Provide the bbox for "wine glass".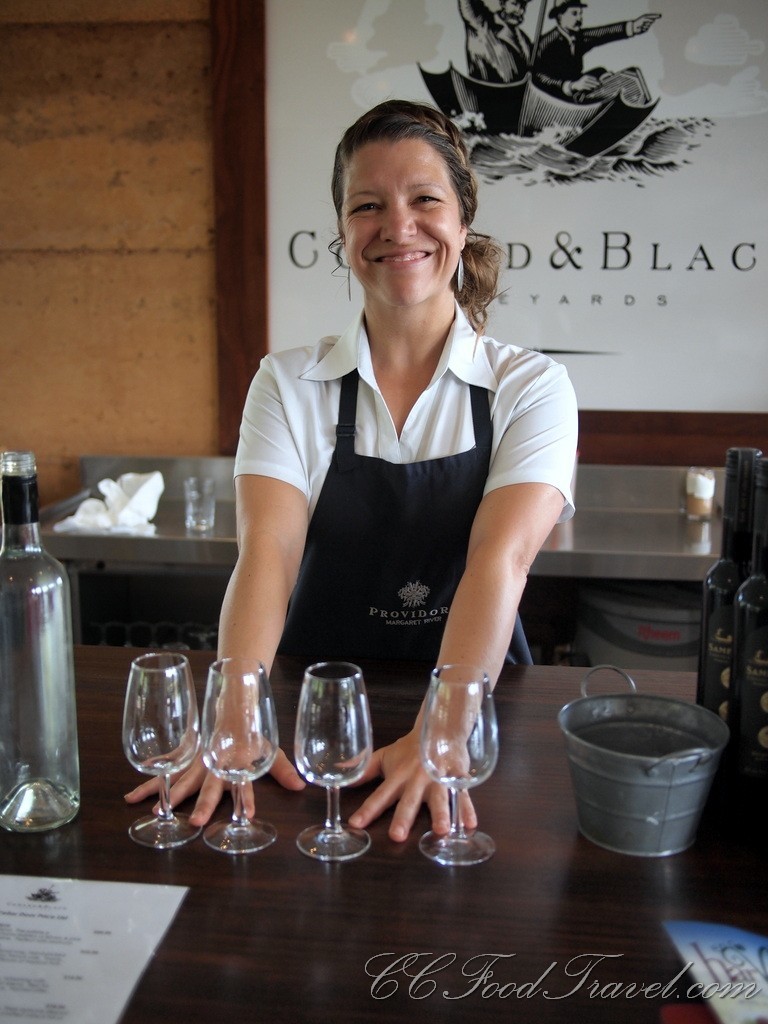
select_region(292, 663, 376, 862).
